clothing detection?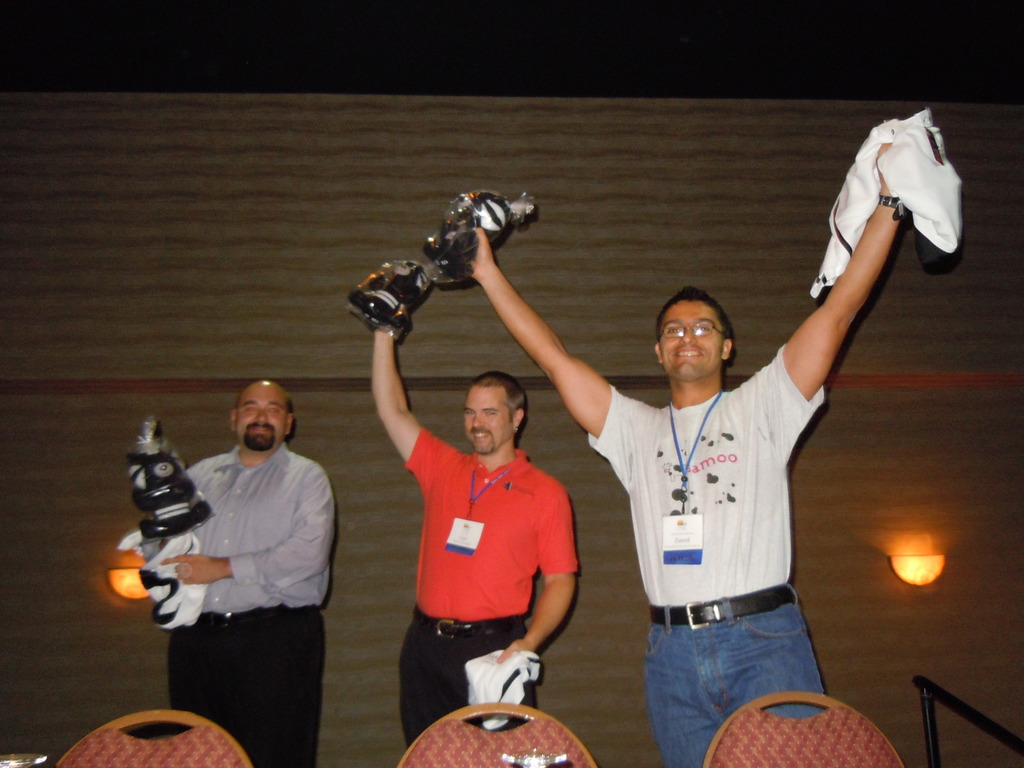
<box>393,398,575,696</box>
